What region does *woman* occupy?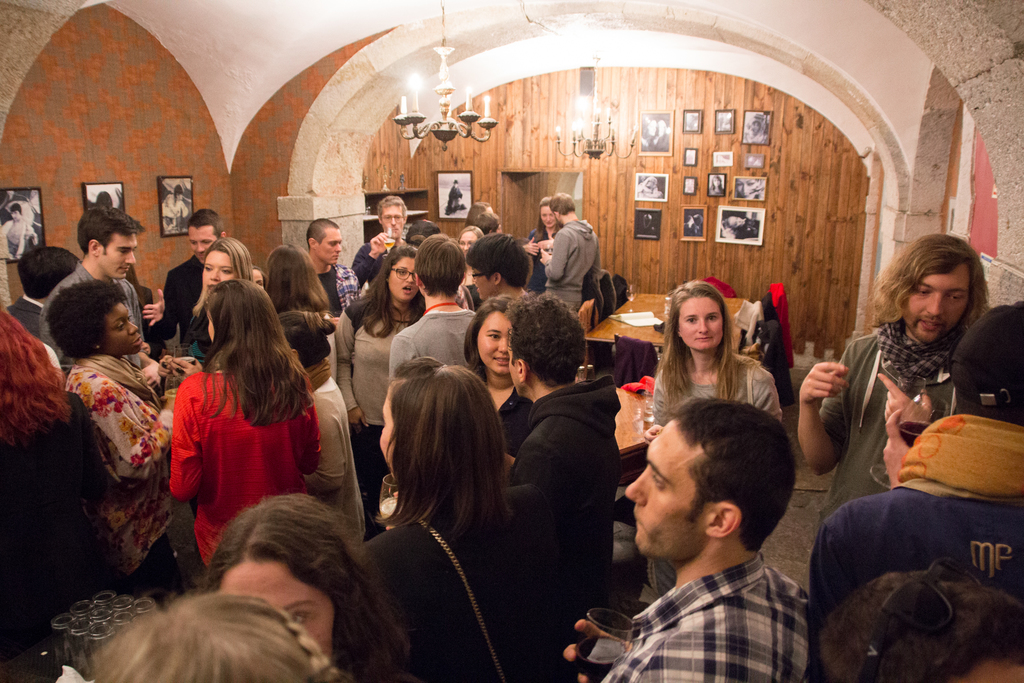
174:233:259:370.
